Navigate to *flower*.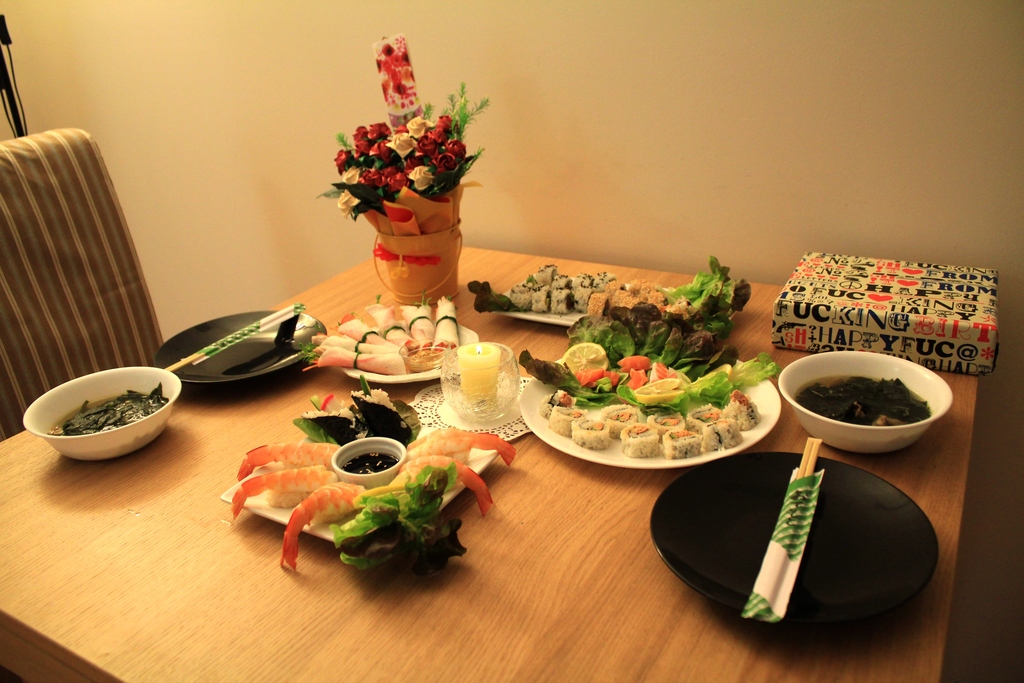
Navigation target: 438 151 458 172.
